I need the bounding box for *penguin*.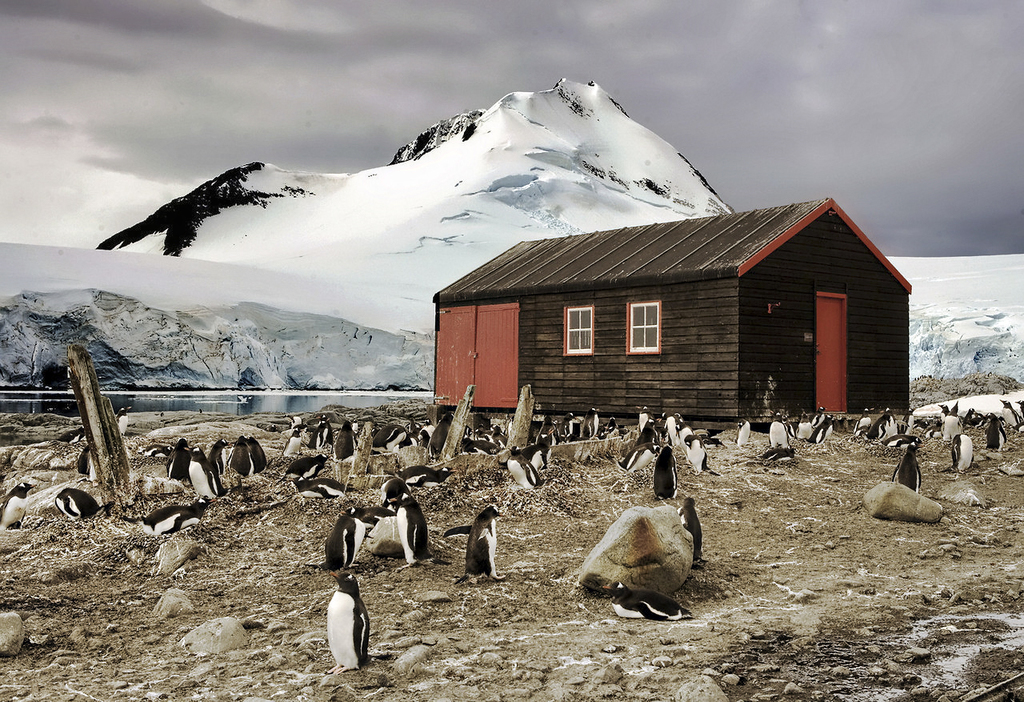
Here it is: [left=390, top=498, right=434, bottom=560].
